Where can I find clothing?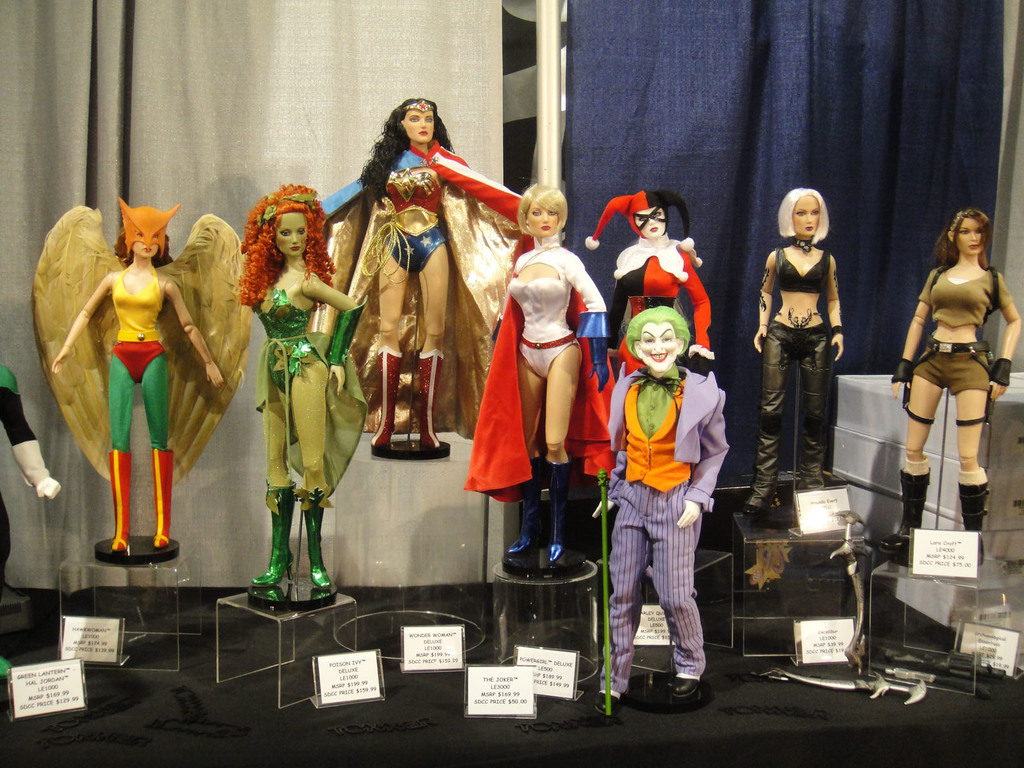
You can find it at bbox=(606, 282, 719, 667).
